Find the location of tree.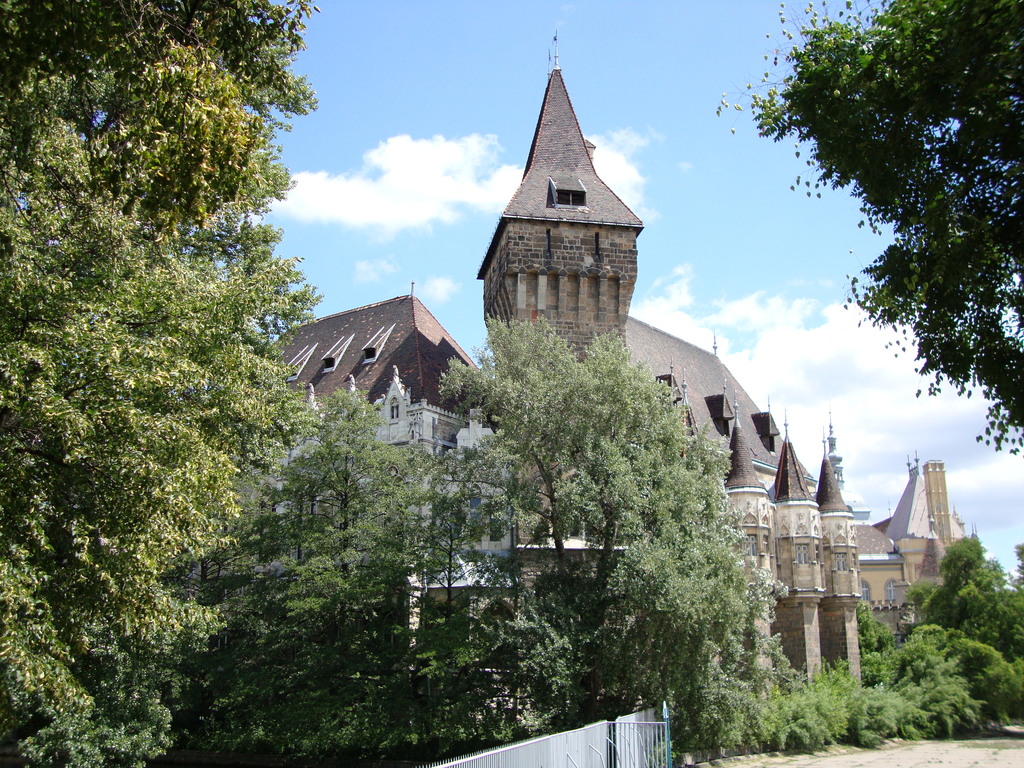
Location: [711, 0, 1023, 463].
